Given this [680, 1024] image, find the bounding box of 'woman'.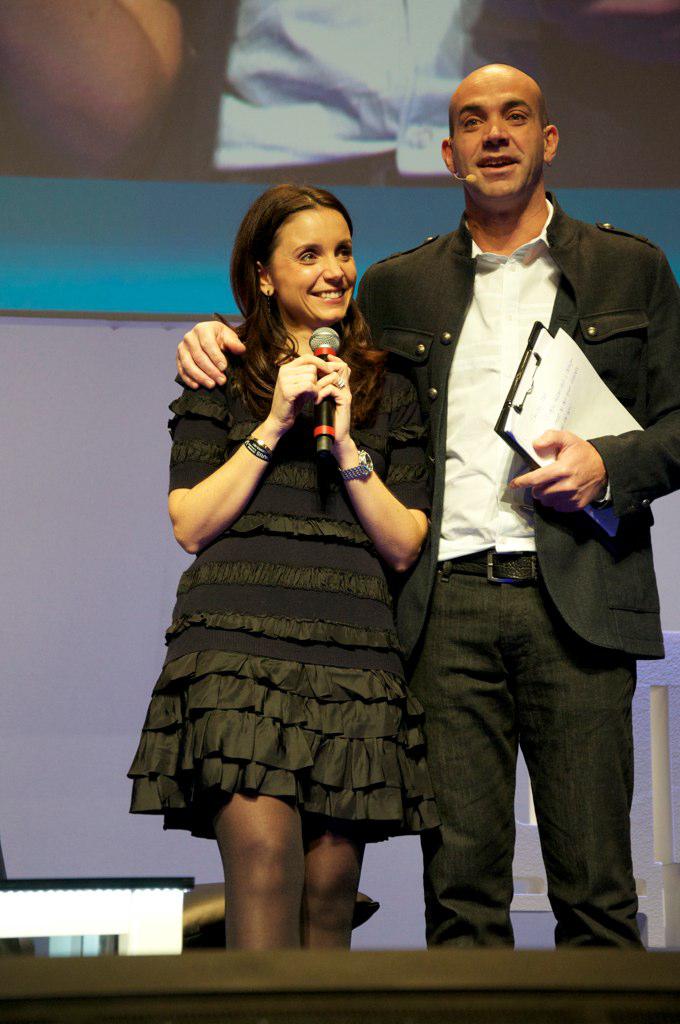
142 179 470 985.
